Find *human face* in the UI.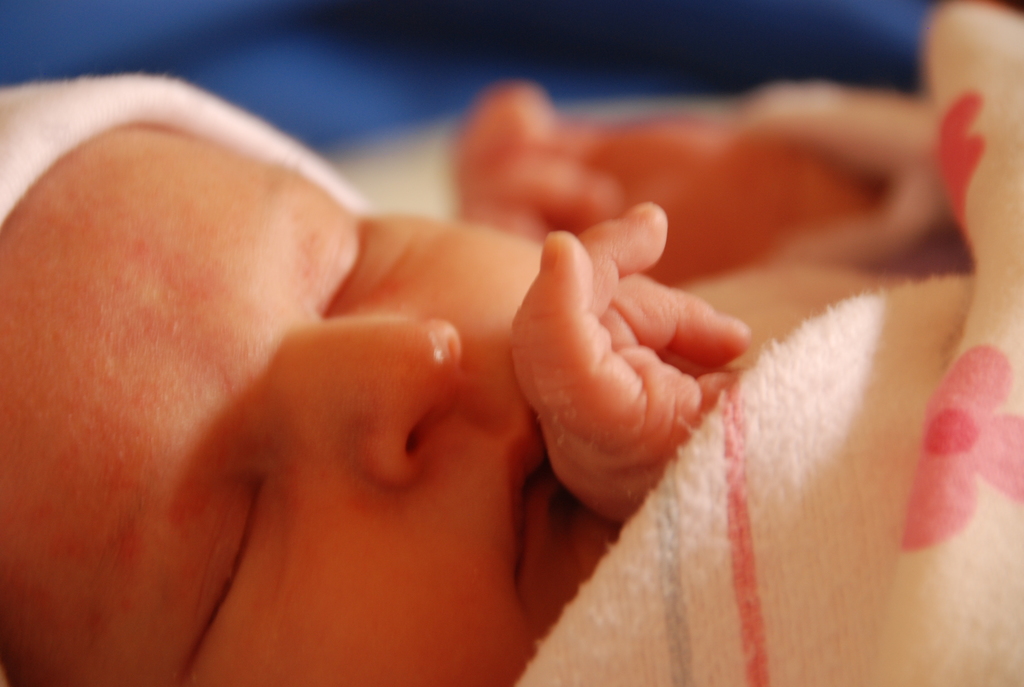
UI element at <region>0, 122, 623, 686</region>.
